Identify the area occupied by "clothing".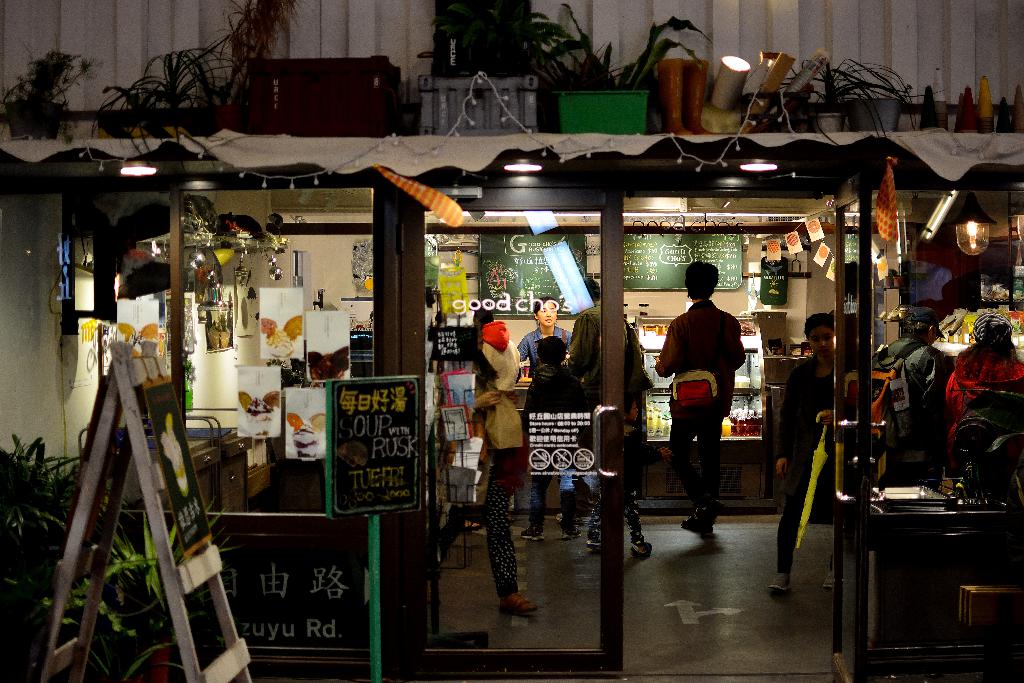
Area: 781, 345, 843, 563.
